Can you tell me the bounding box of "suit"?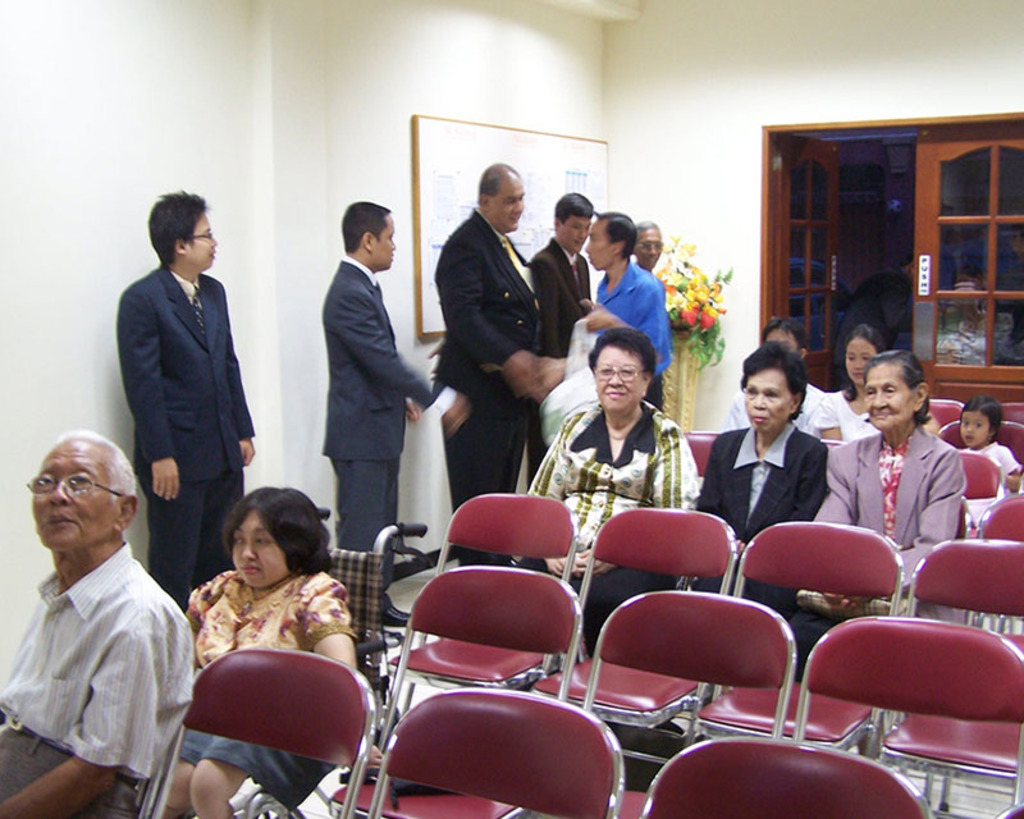
Rect(104, 220, 260, 572).
